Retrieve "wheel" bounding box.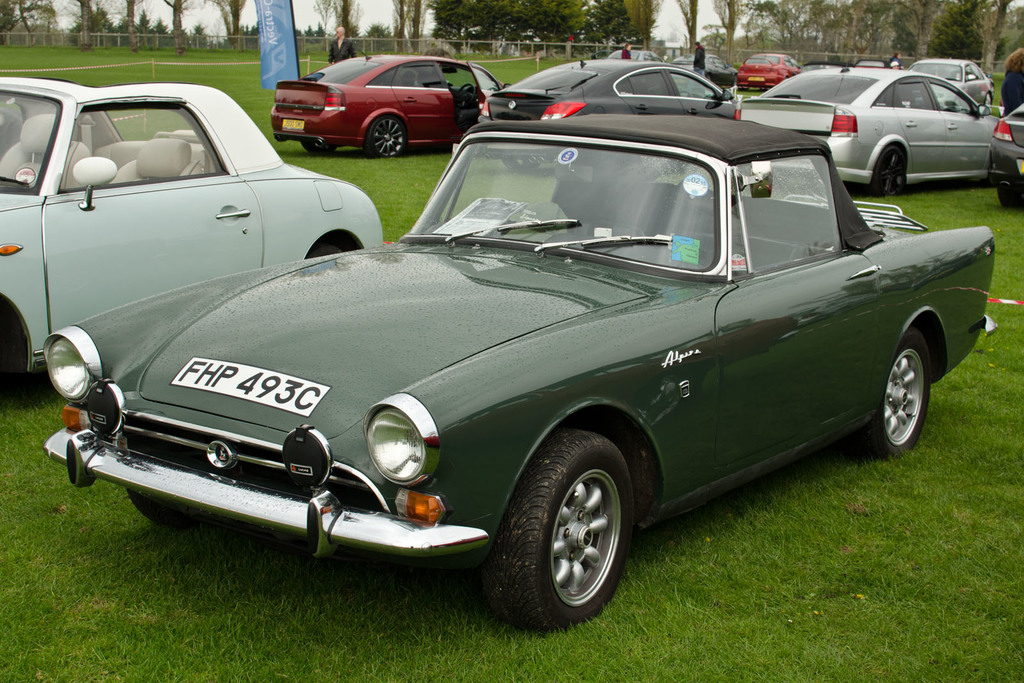
Bounding box: box=[301, 143, 335, 154].
